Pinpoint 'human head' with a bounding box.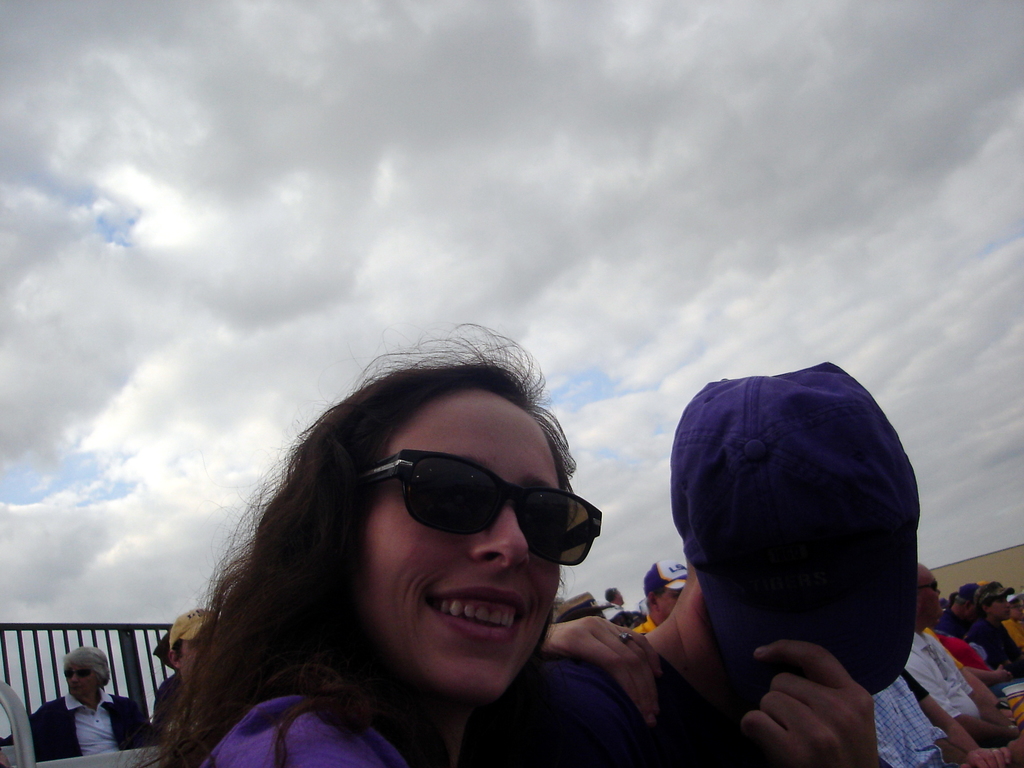
<bbox>977, 582, 1011, 622</bbox>.
